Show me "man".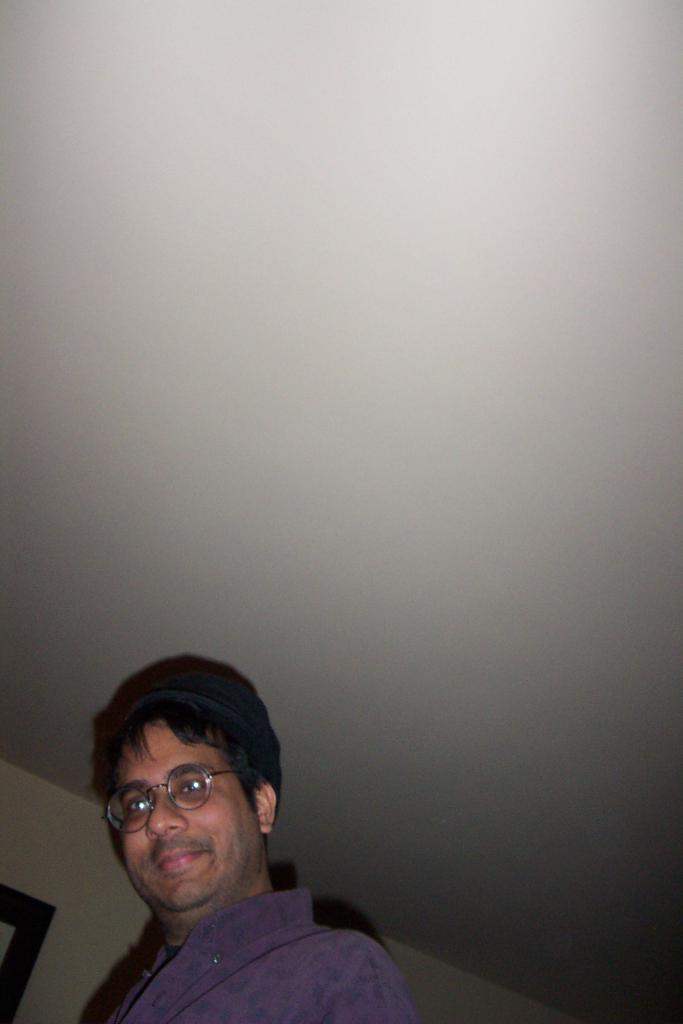
"man" is here: (x1=39, y1=667, x2=422, y2=1023).
